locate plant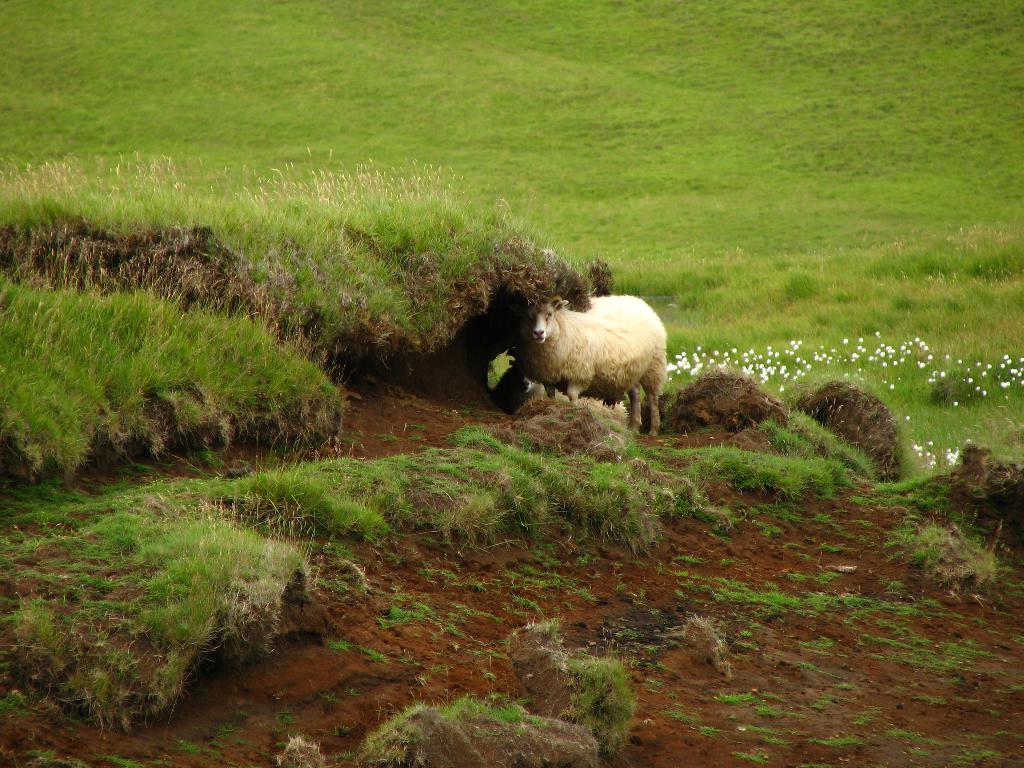
x1=740, y1=690, x2=755, y2=701
